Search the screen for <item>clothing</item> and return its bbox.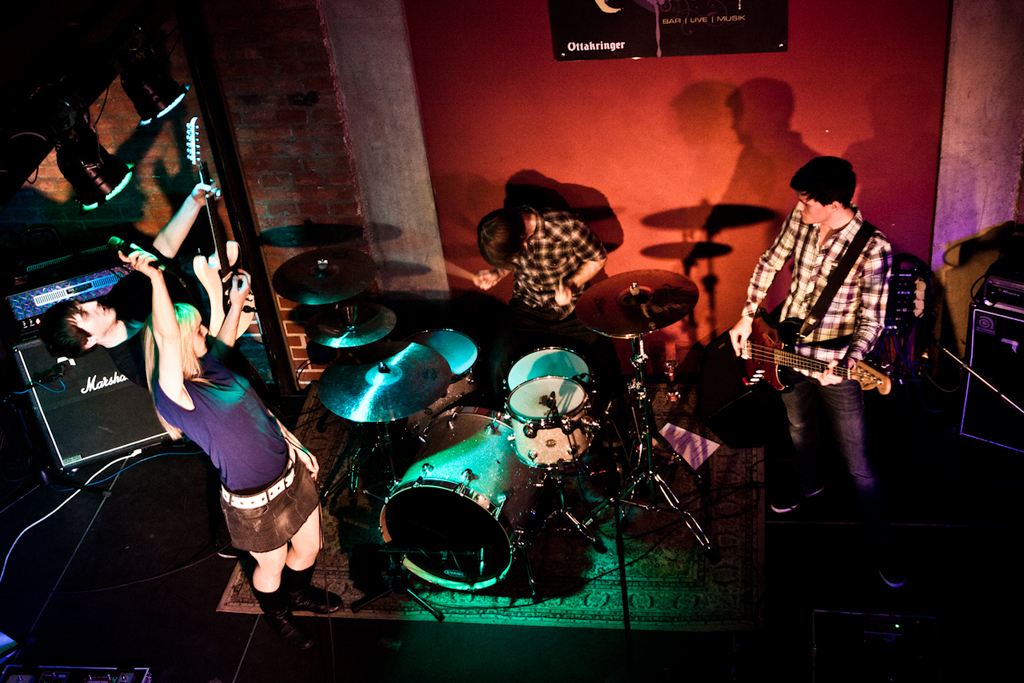
Found: rect(154, 365, 322, 554).
